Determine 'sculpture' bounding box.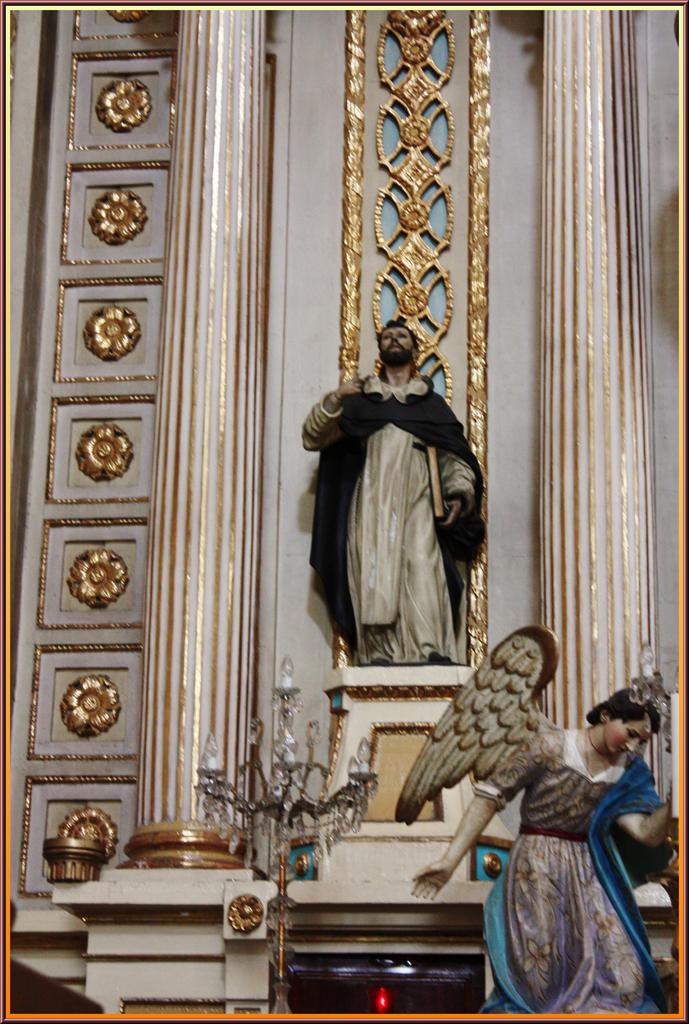
Determined: bbox=[296, 314, 488, 671].
